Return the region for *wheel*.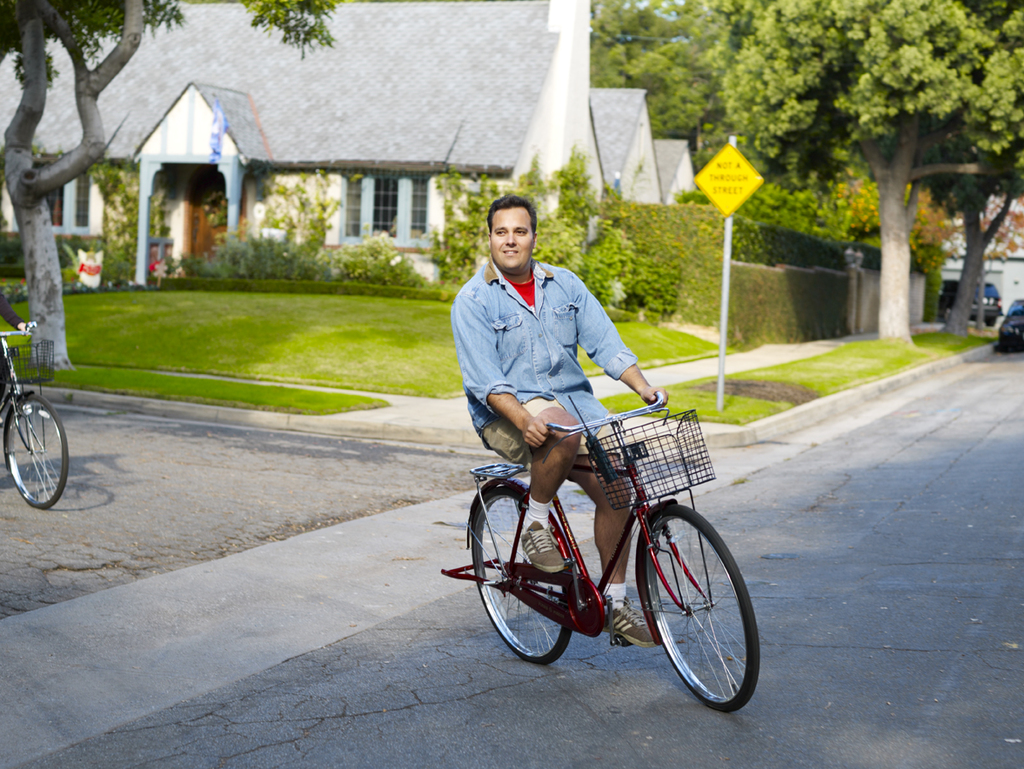
(639, 508, 750, 718).
